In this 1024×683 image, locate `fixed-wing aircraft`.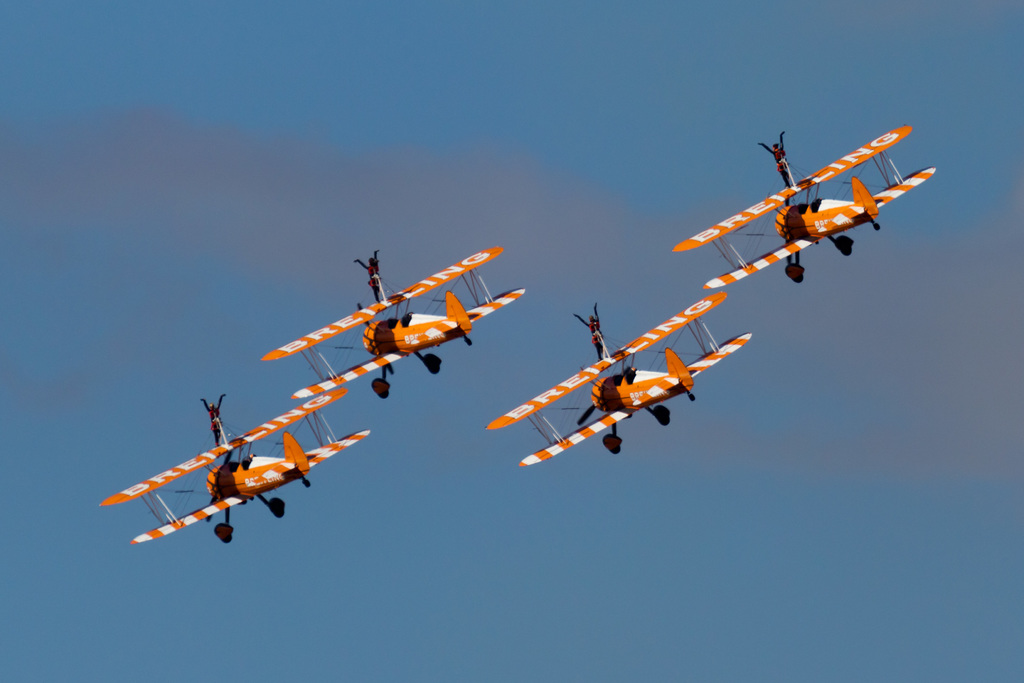
Bounding box: [259,248,525,398].
